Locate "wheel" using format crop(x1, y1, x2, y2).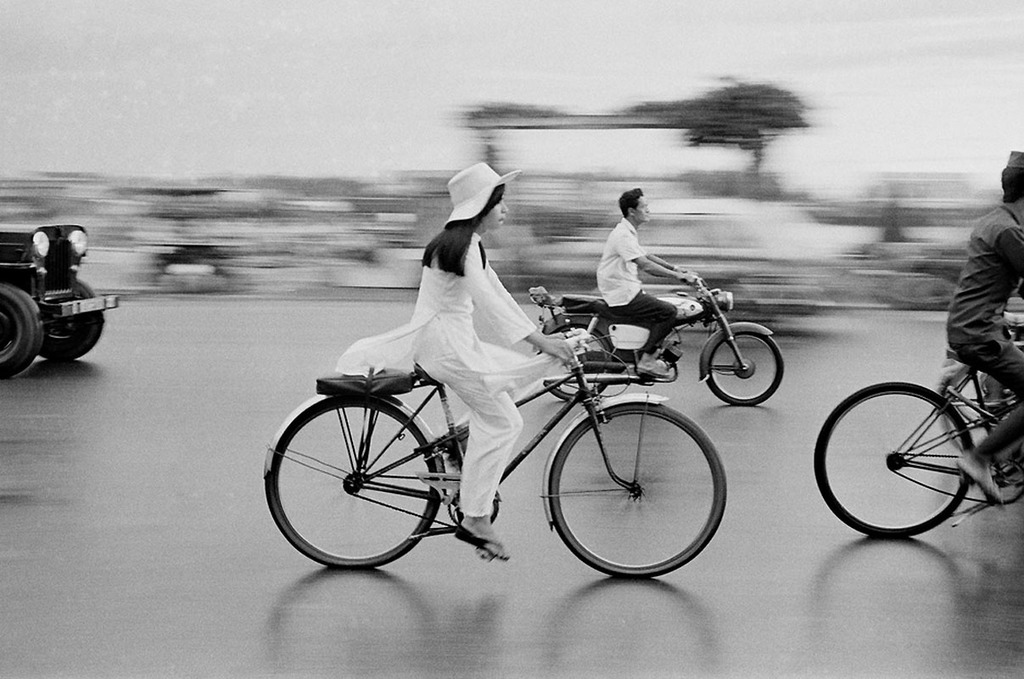
crop(0, 285, 42, 378).
